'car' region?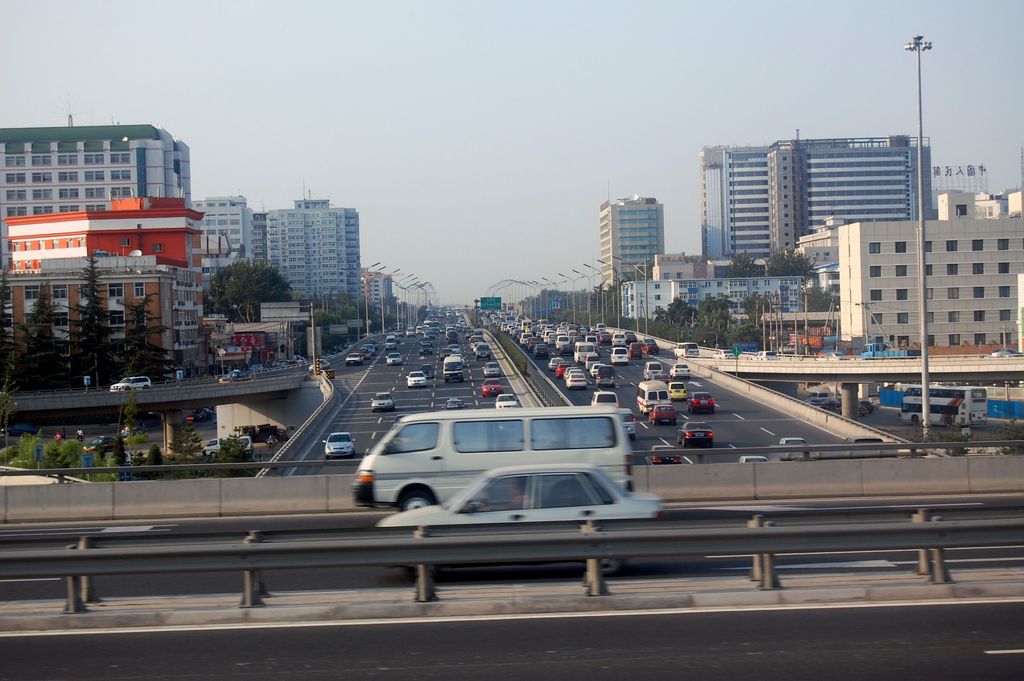
(left=426, top=327, right=433, bottom=339)
